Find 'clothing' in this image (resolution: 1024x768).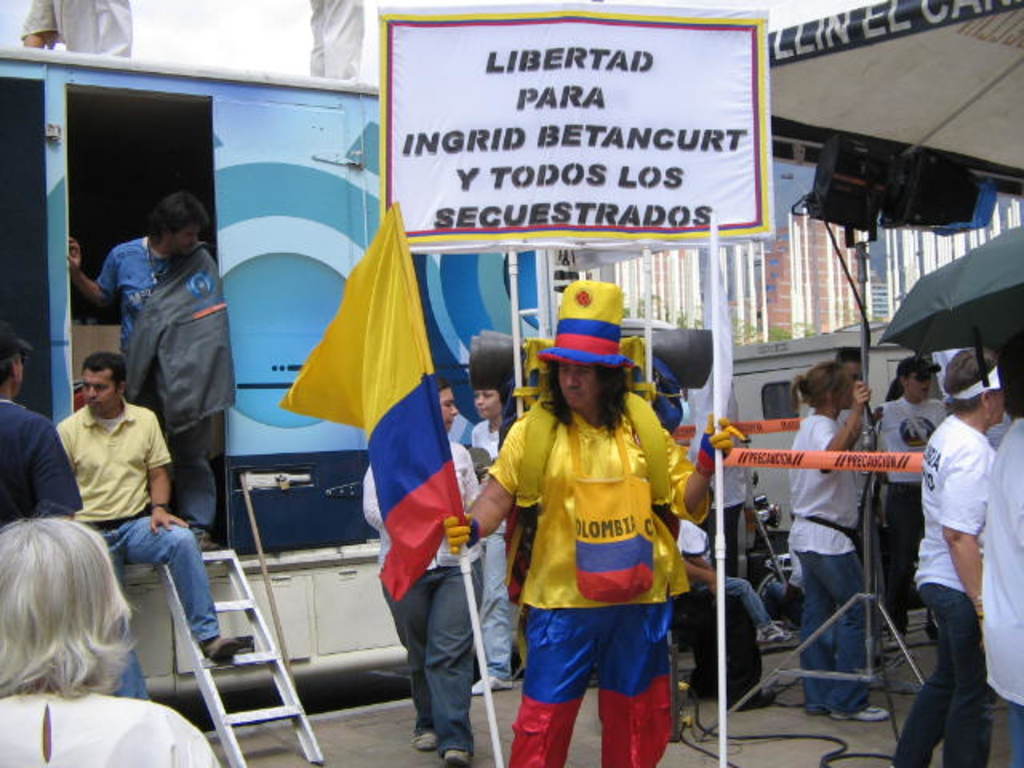
region(974, 422, 1022, 744).
